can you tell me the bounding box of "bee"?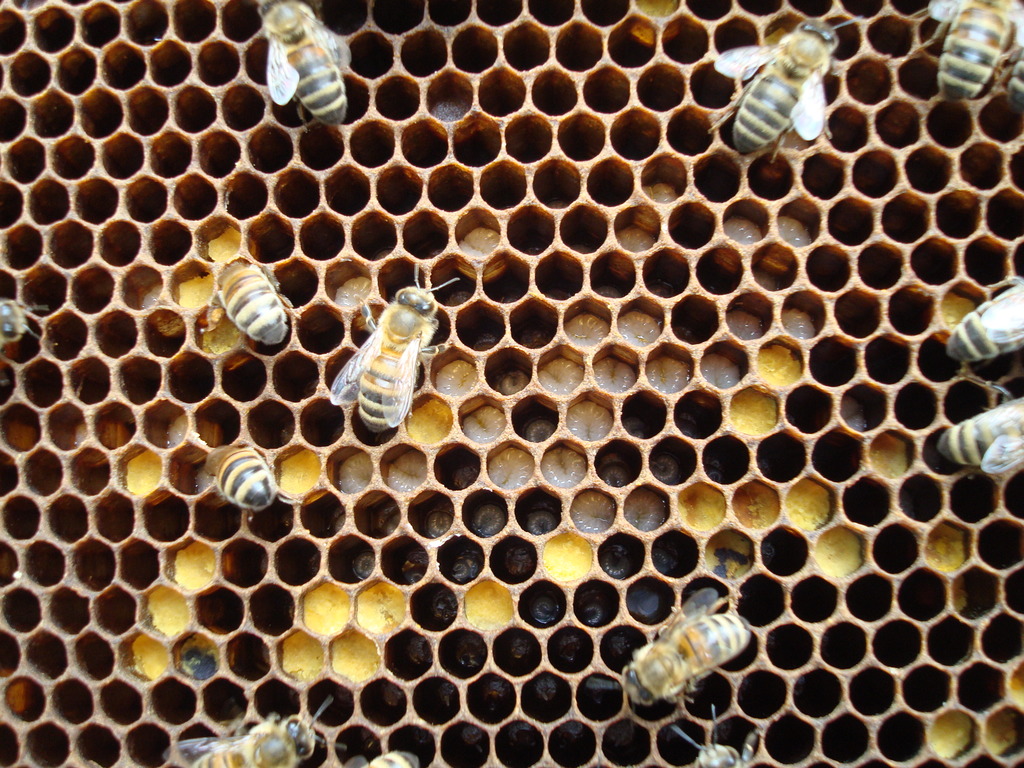
[x1=922, y1=0, x2=1023, y2=105].
